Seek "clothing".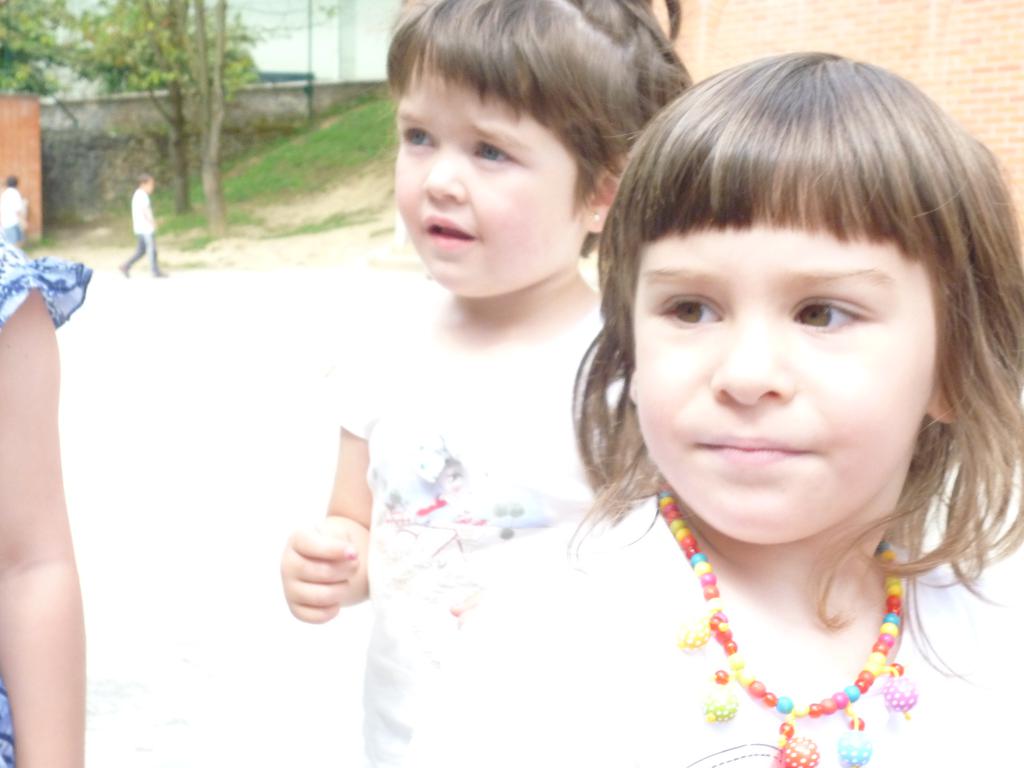
<region>330, 297, 634, 767</region>.
